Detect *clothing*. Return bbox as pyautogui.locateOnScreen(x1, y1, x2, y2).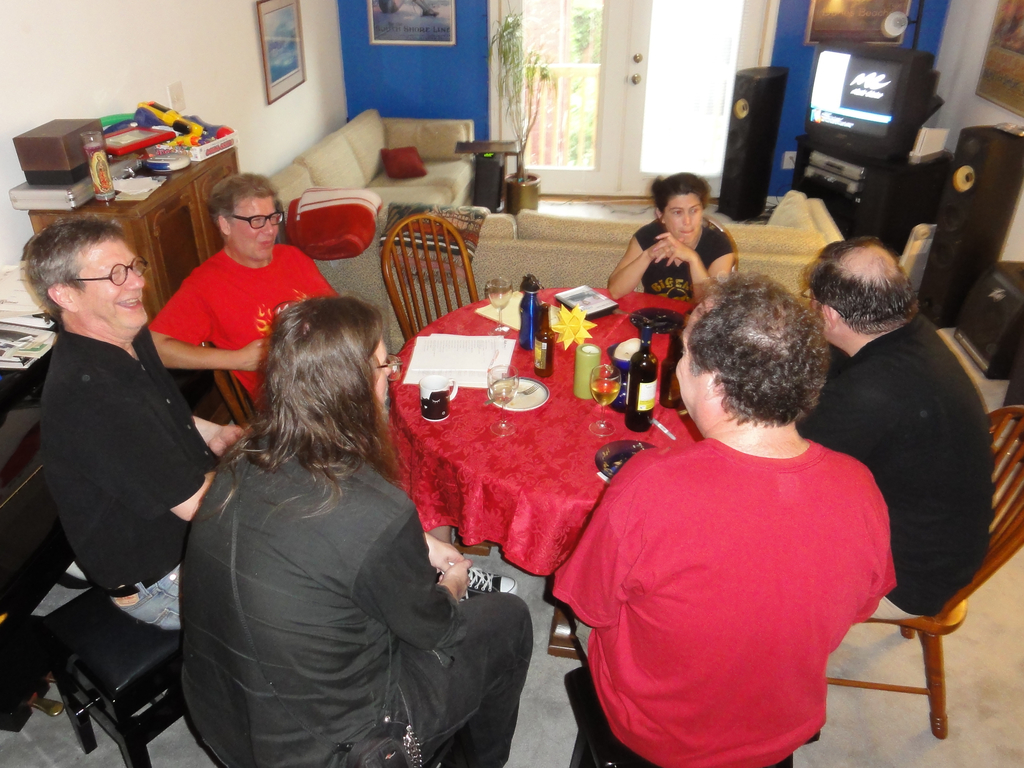
pyautogui.locateOnScreen(792, 308, 996, 620).
